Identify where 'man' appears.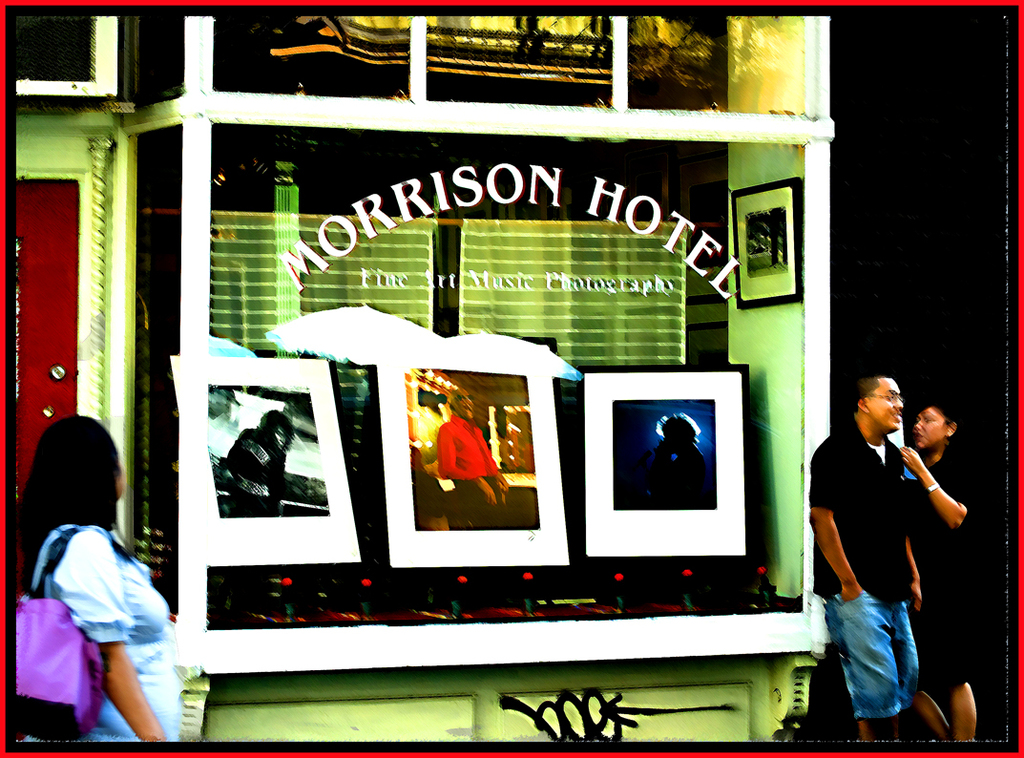
Appears at x1=436, y1=390, x2=509, y2=536.
